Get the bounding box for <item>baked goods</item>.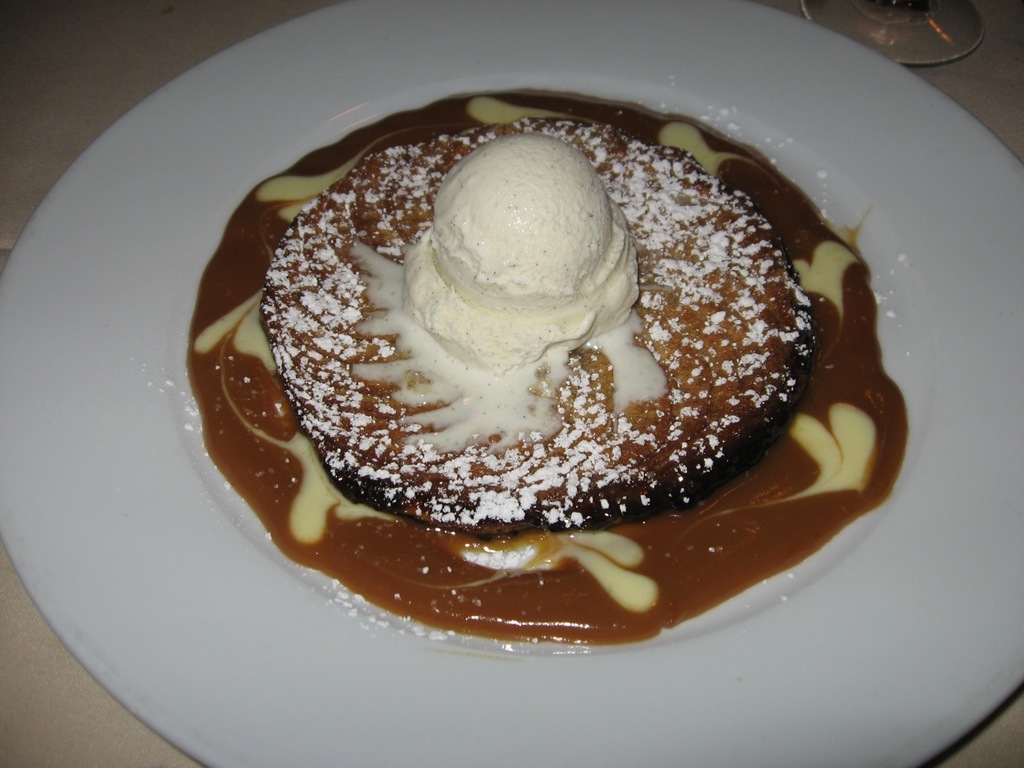
251:111:813:543.
